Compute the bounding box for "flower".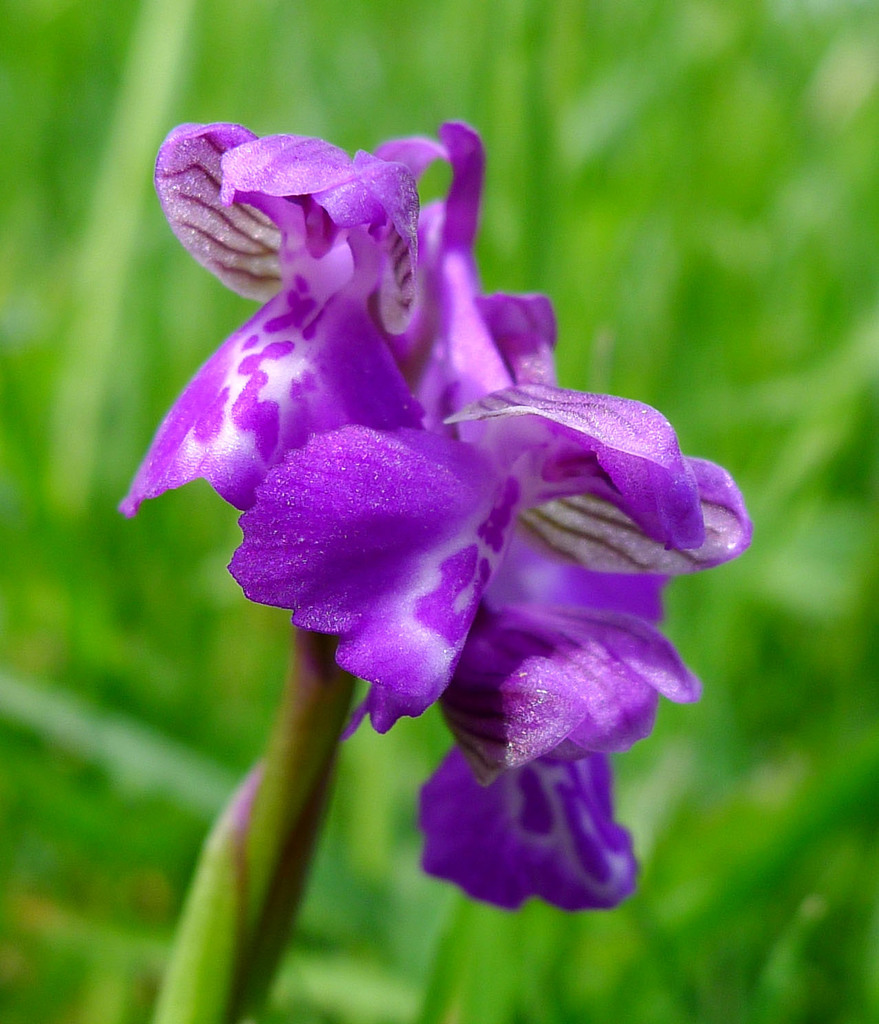
105, 112, 756, 948.
